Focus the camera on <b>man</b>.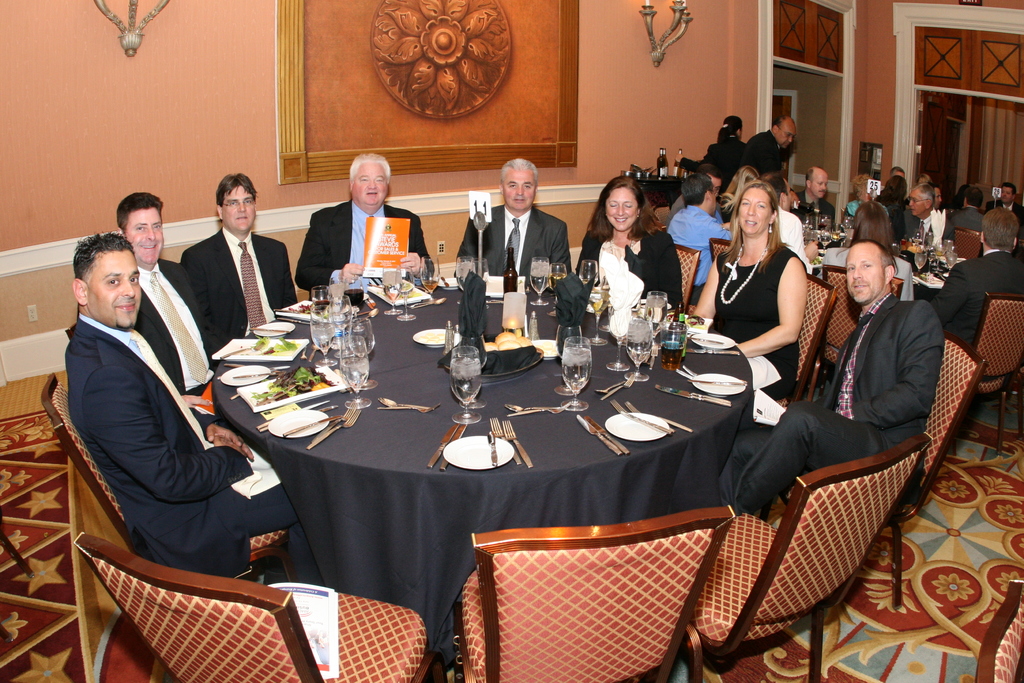
Focus region: l=738, t=120, r=803, b=185.
